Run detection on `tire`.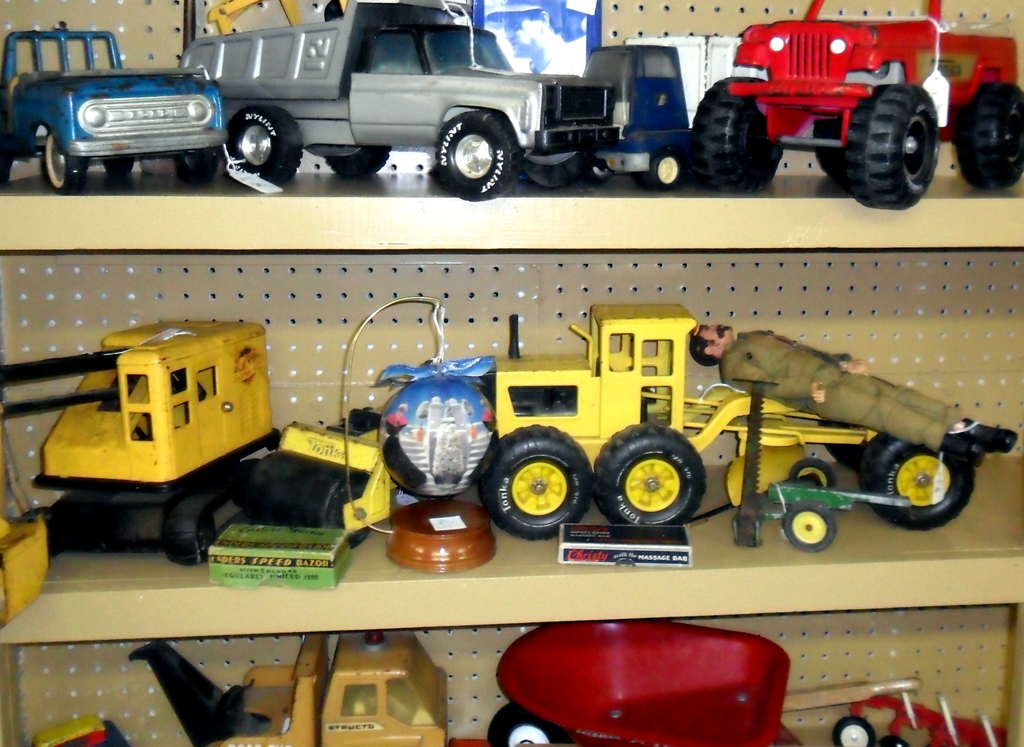
Result: left=856, top=61, right=947, bottom=198.
